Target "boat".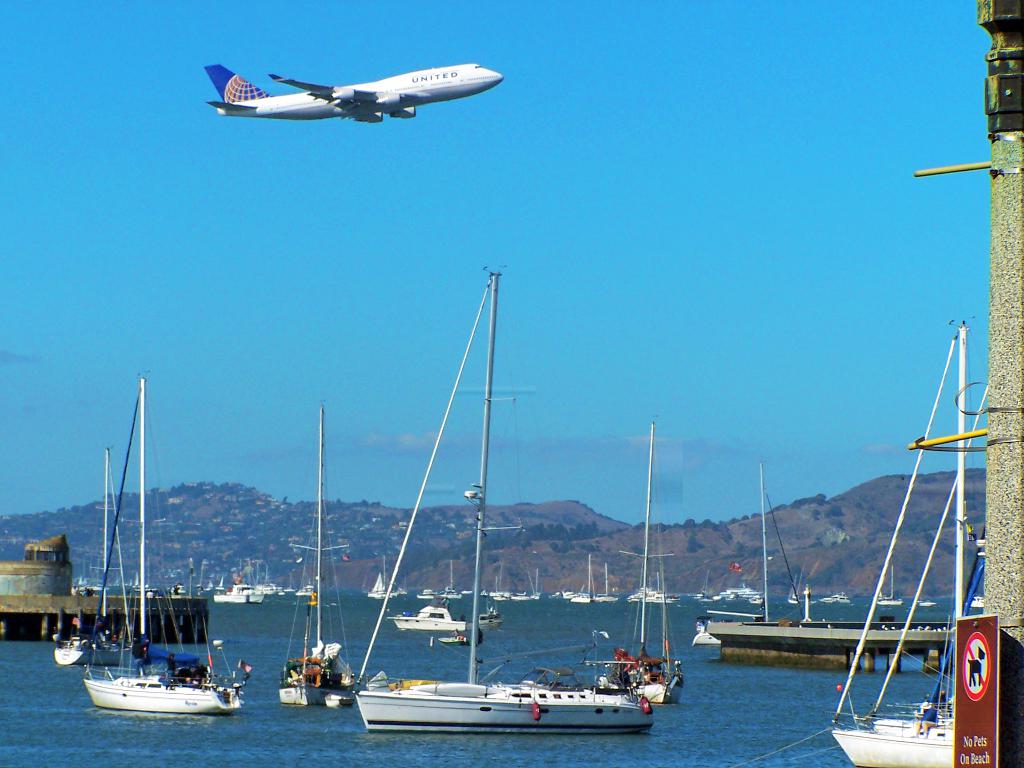
Target region: x1=625, y1=579, x2=669, y2=605.
